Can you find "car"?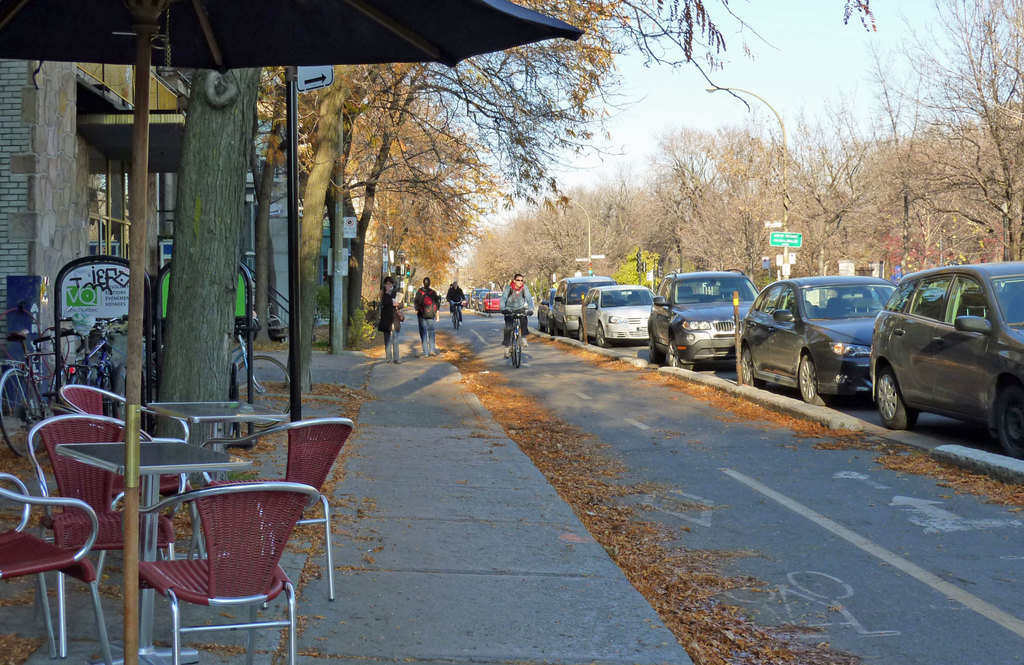
Yes, bounding box: detection(646, 264, 766, 369).
